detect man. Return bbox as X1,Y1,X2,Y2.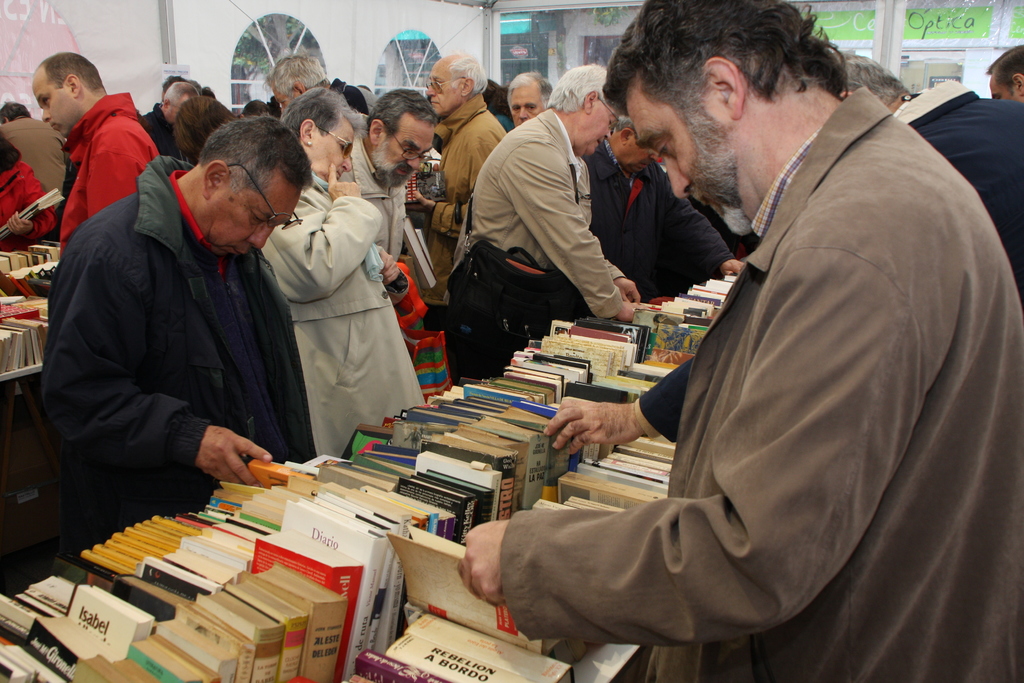
555,112,746,322.
